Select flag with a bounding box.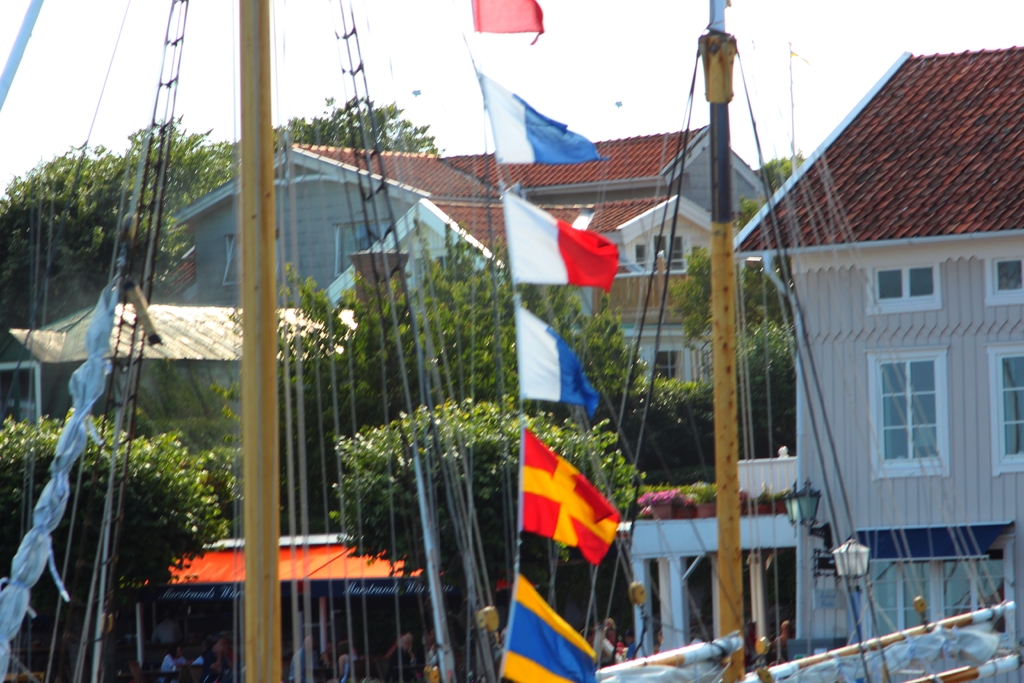
pyautogui.locateOnScreen(470, 0, 543, 40).
